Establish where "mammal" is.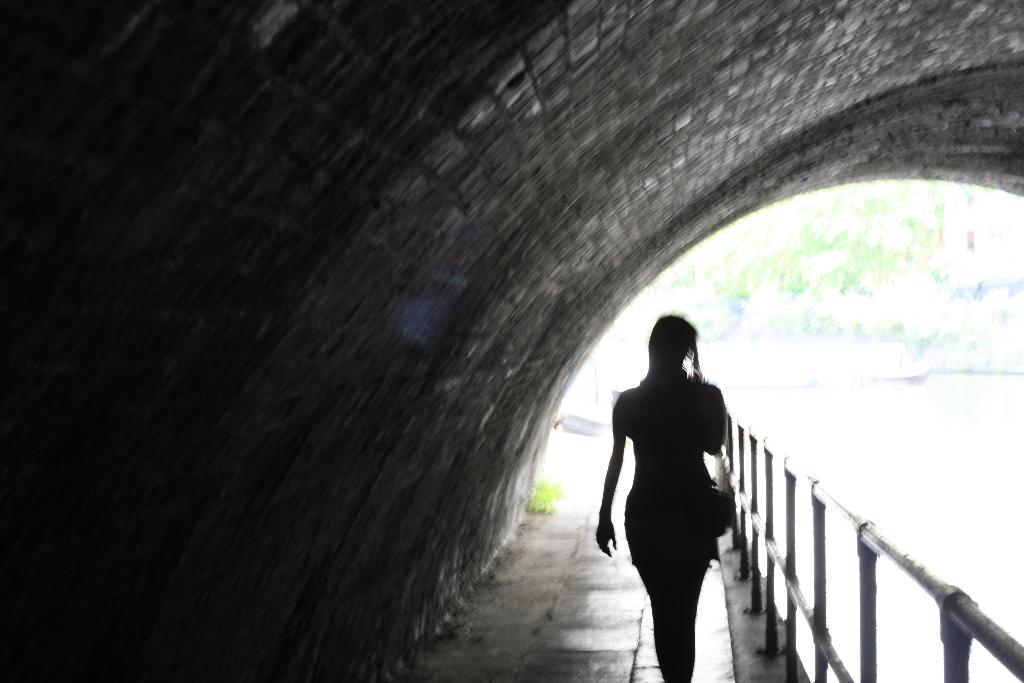
Established at x1=605 y1=323 x2=756 y2=663.
